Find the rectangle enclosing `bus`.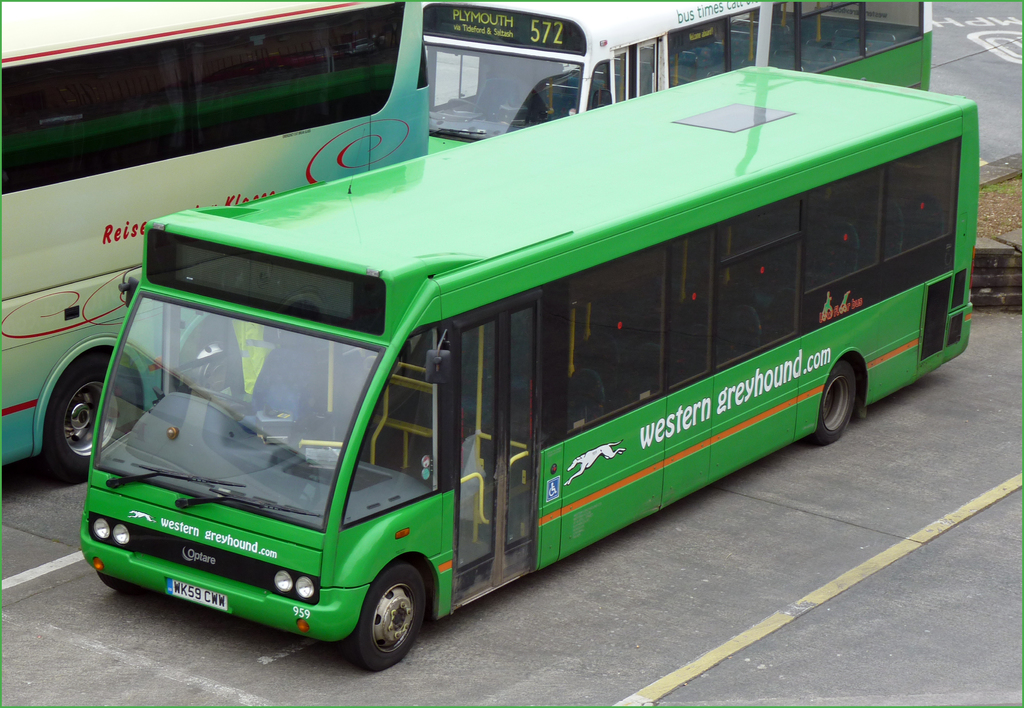
x1=416, y1=1, x2=939, y2=156.
